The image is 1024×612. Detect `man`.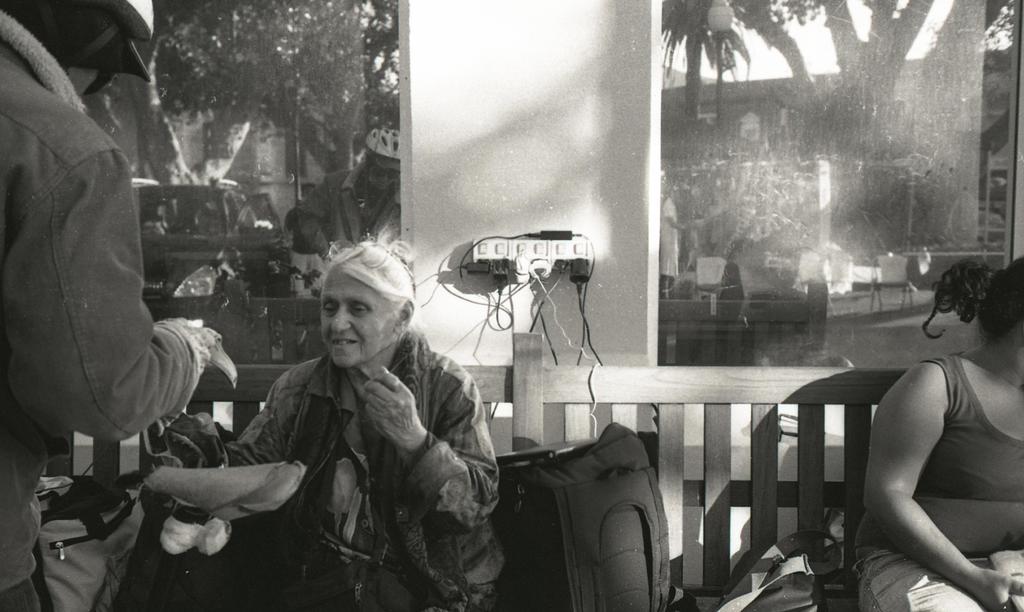
Detection: box(0, 0, 241, 611).
